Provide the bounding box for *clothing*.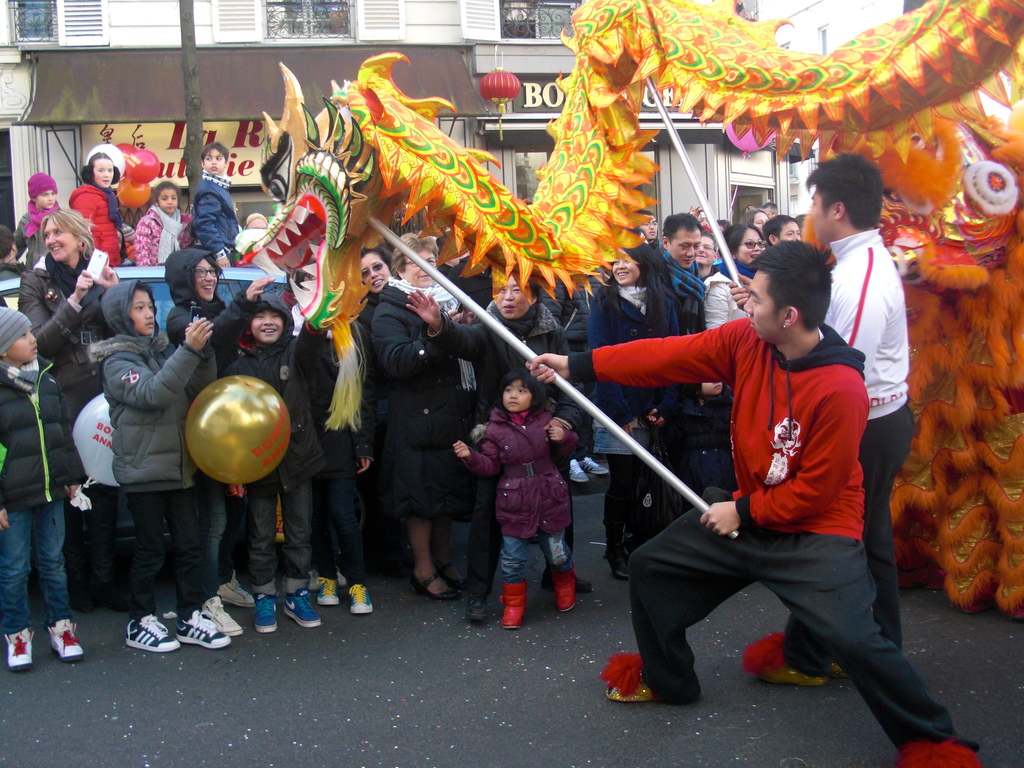
left=463, top=406, right=582, bottom=580.
